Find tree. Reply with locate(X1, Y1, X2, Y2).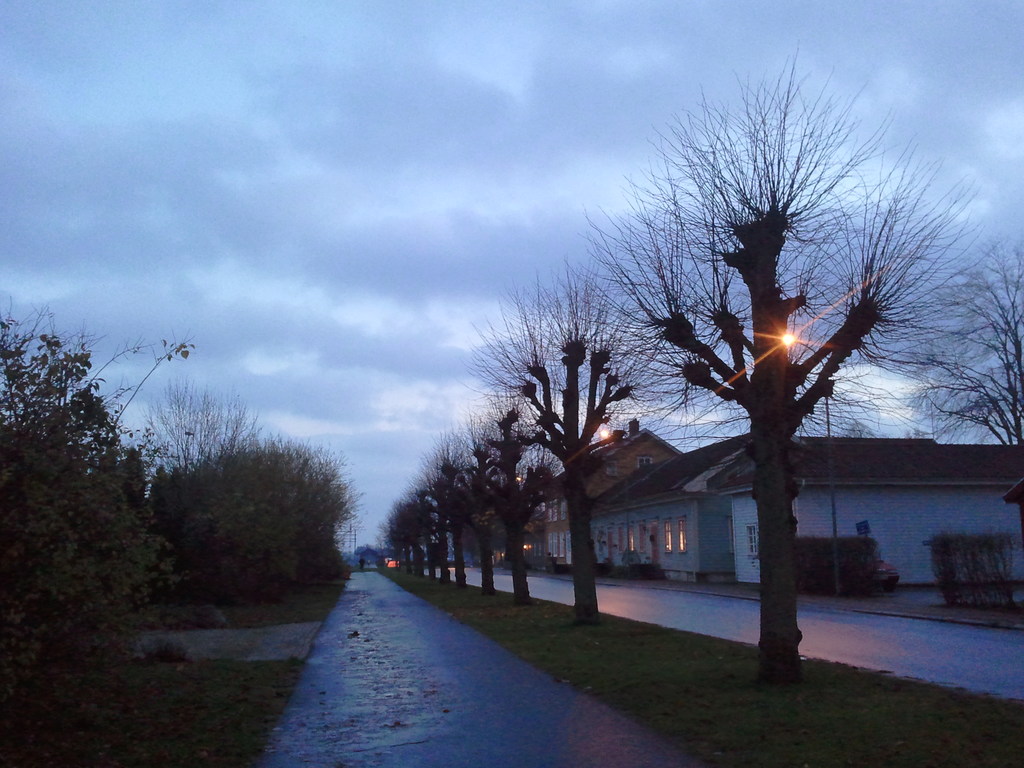
locate(881, 241, 1023, 495).
